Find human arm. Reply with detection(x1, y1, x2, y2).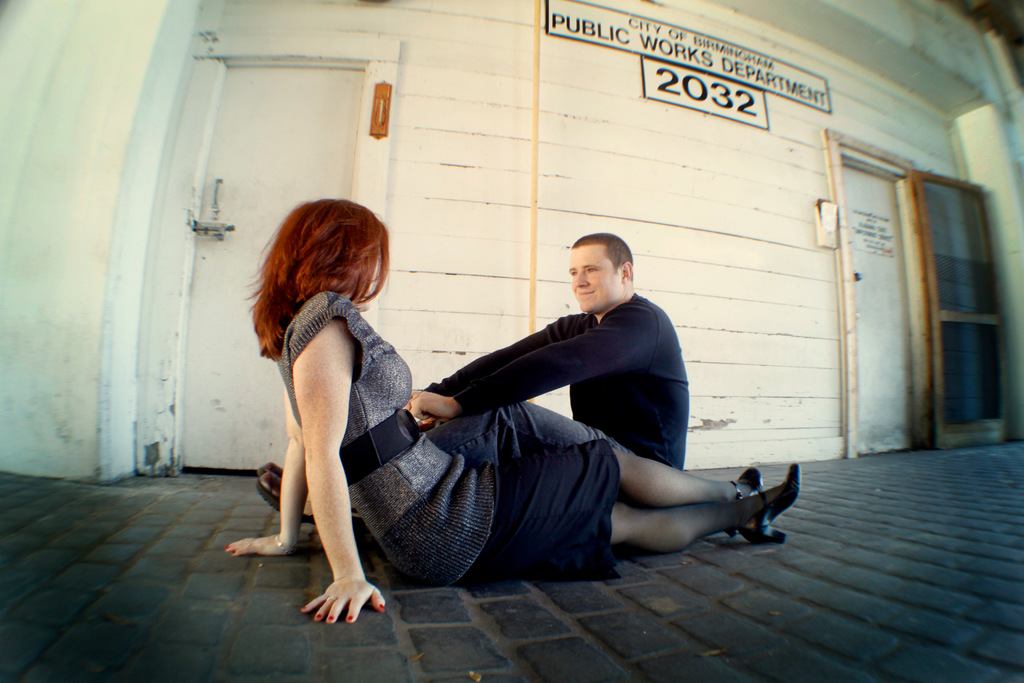
detection(406, 308, 645, 422).
